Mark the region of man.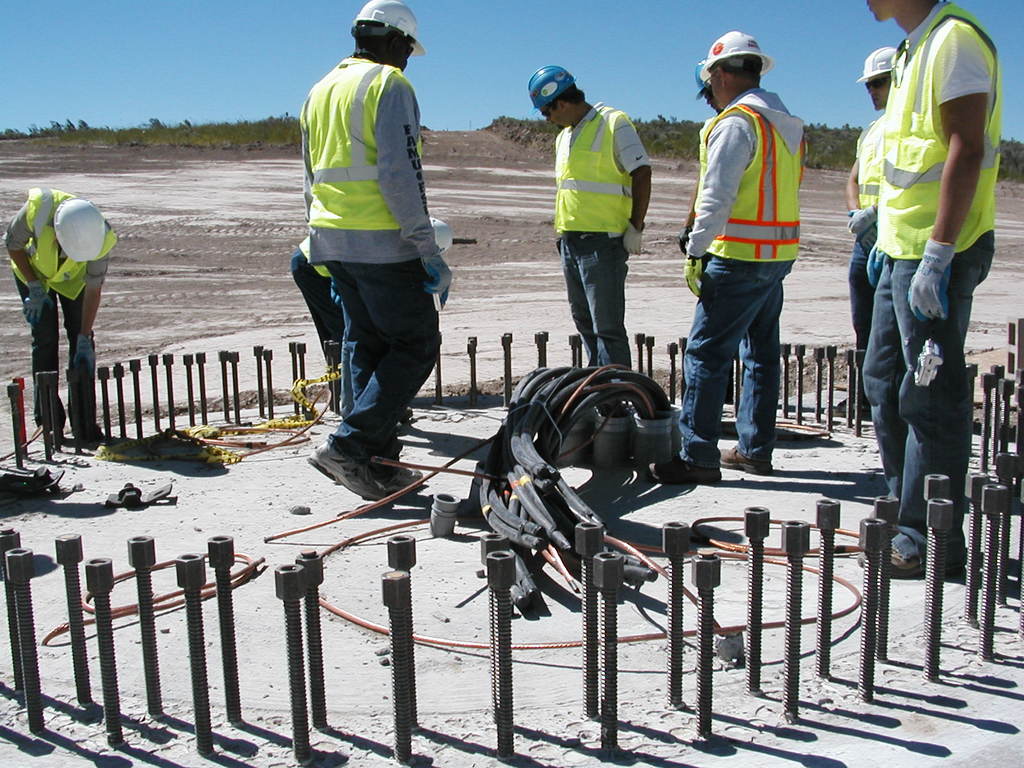
Region: x1=863, y1=0, x2=996, y2=580.
